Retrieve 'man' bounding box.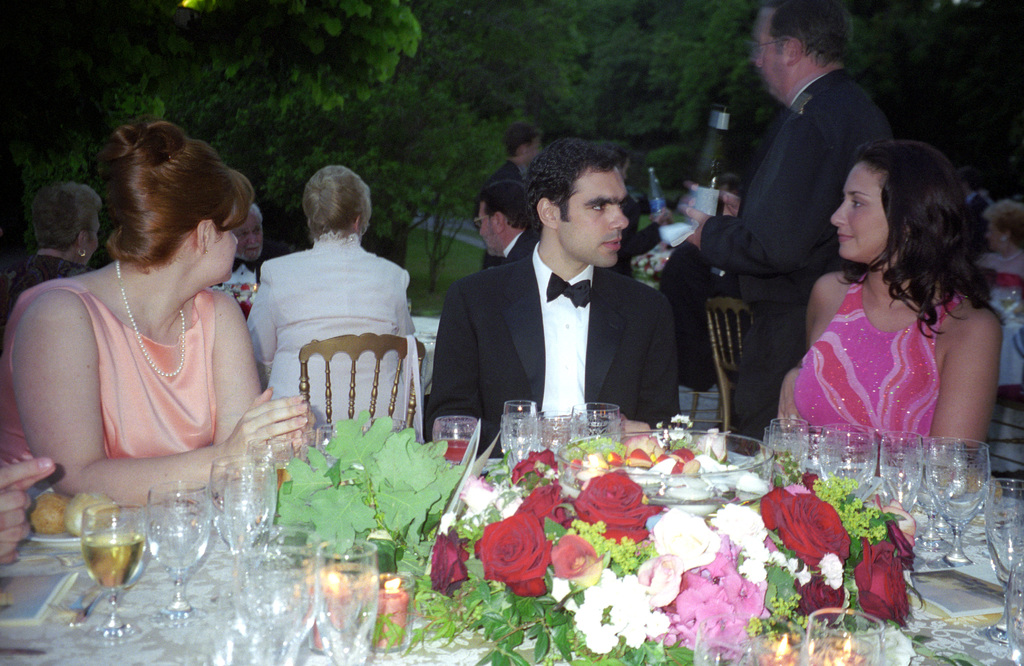
Bounding box: box(467, 131, 585, 280).
